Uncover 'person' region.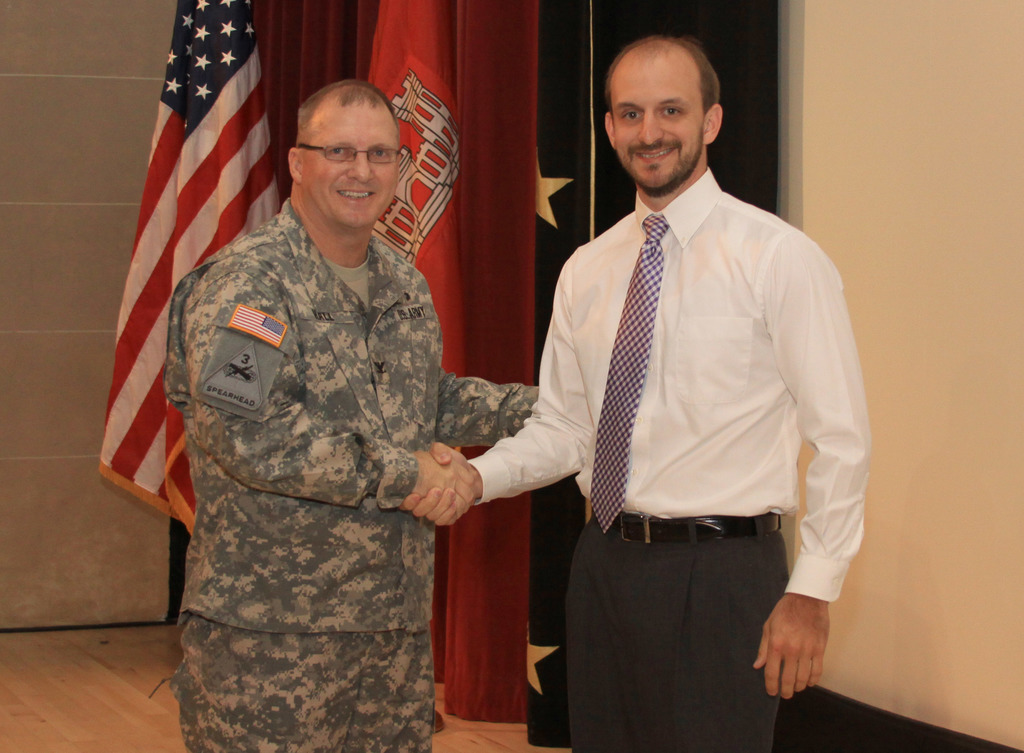
Uncovered: <region>160, 70, 496, 724</region>.
